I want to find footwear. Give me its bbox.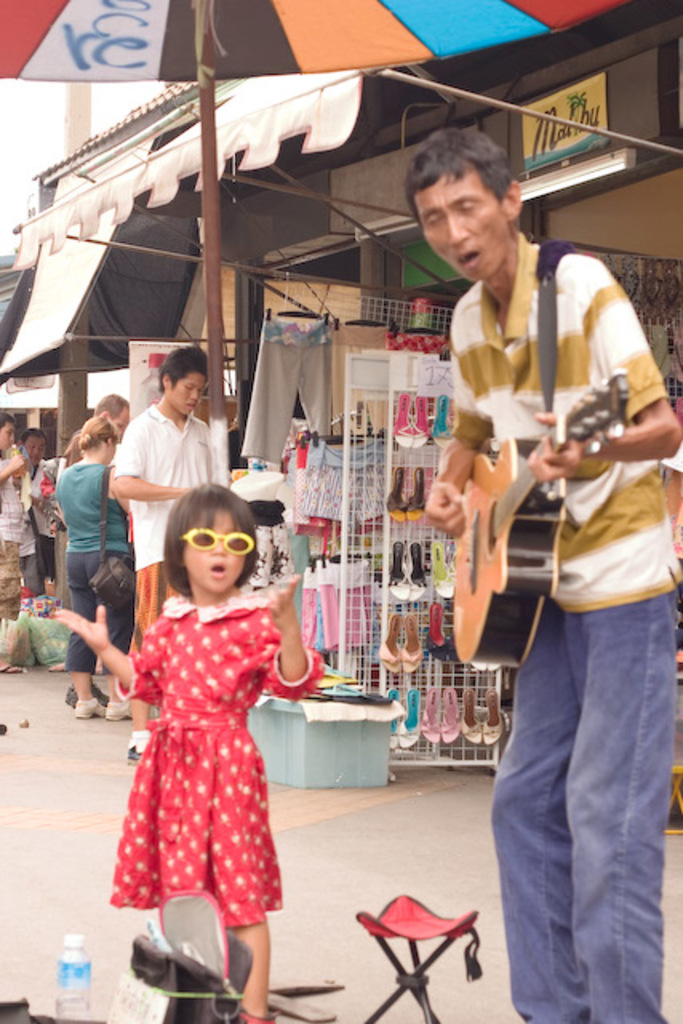
x1=72, y1=701, x2=99, y2=717.
